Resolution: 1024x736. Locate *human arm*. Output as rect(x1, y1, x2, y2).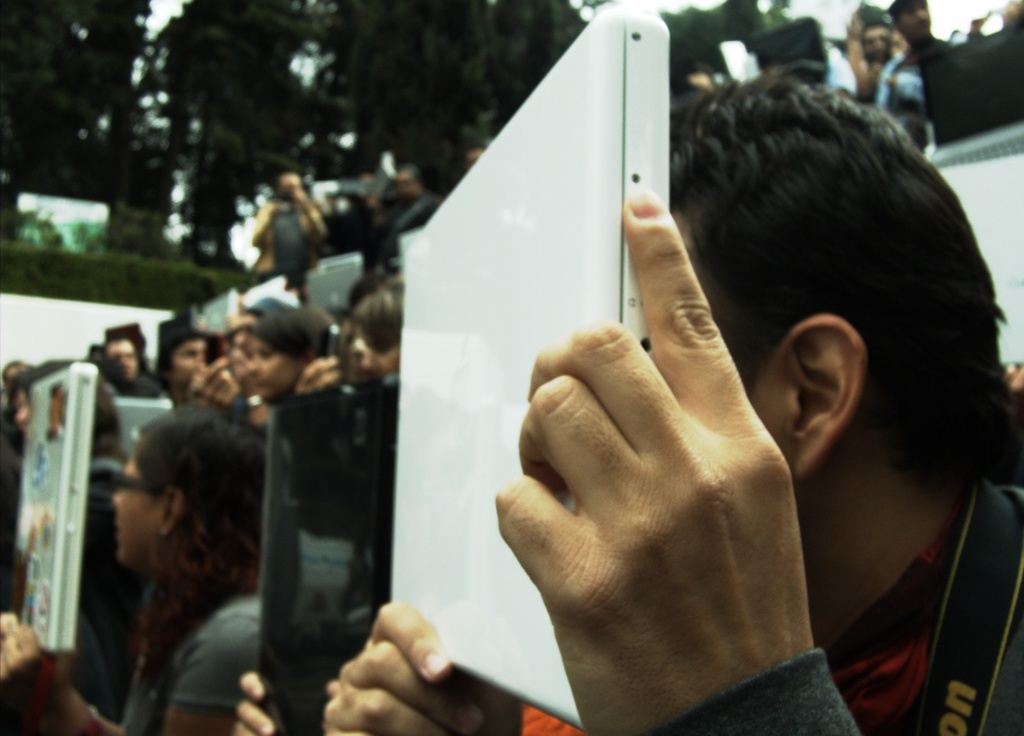
rect(494, 187, 874, 735).
